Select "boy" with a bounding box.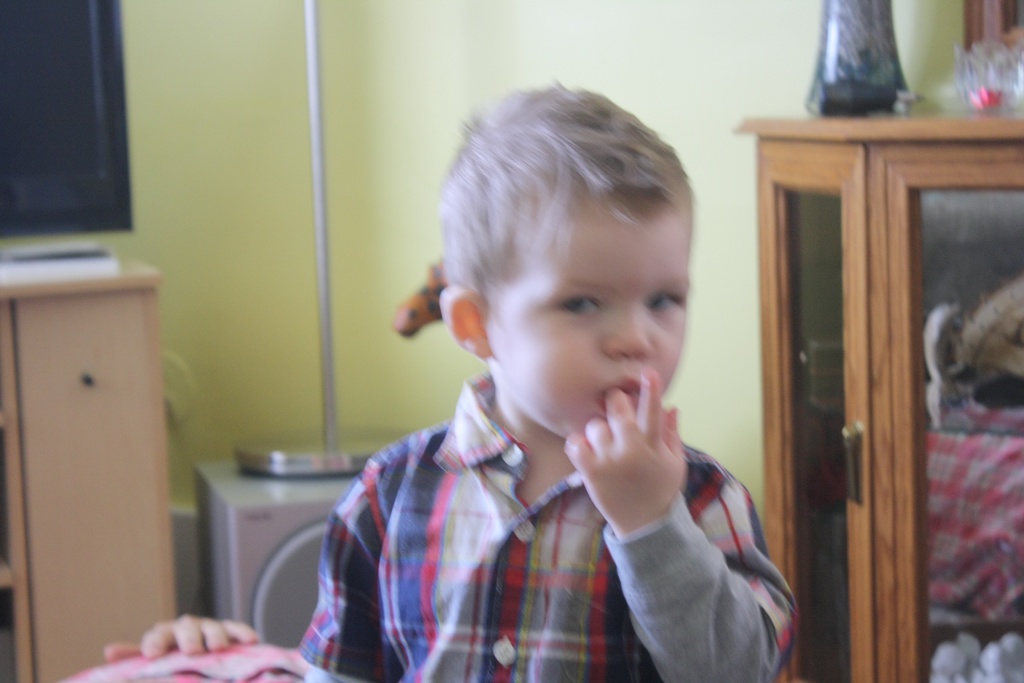
locate(99, 81, 793, 682).
